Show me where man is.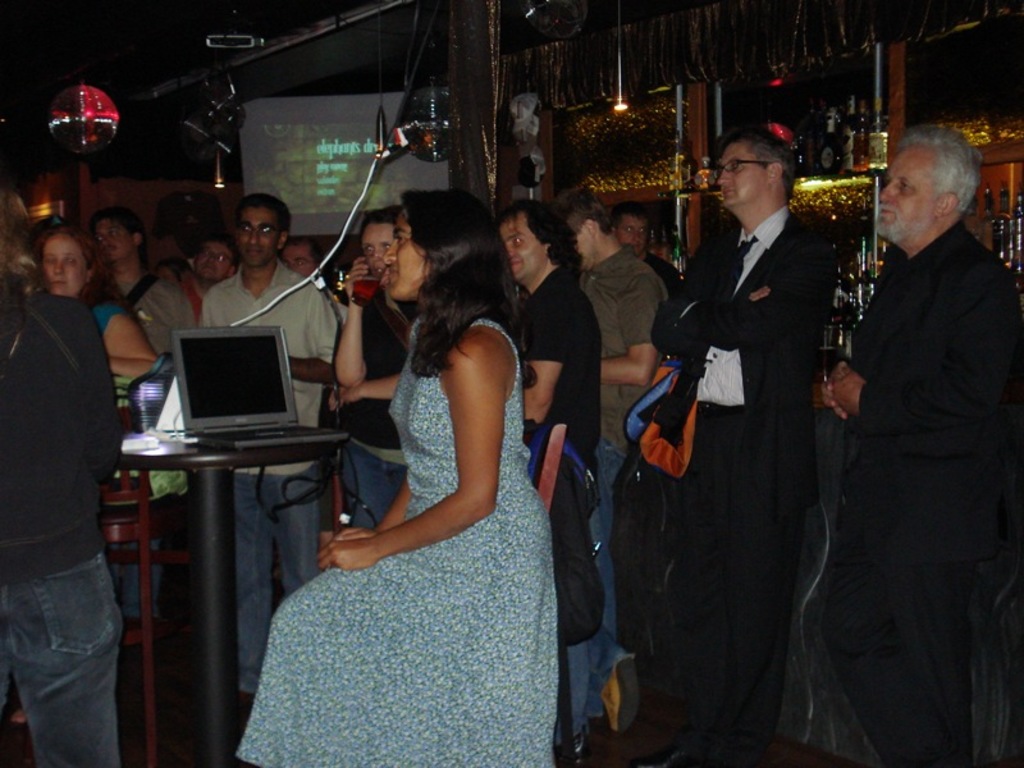
man is at bbox(498, 196, 640, 767).
